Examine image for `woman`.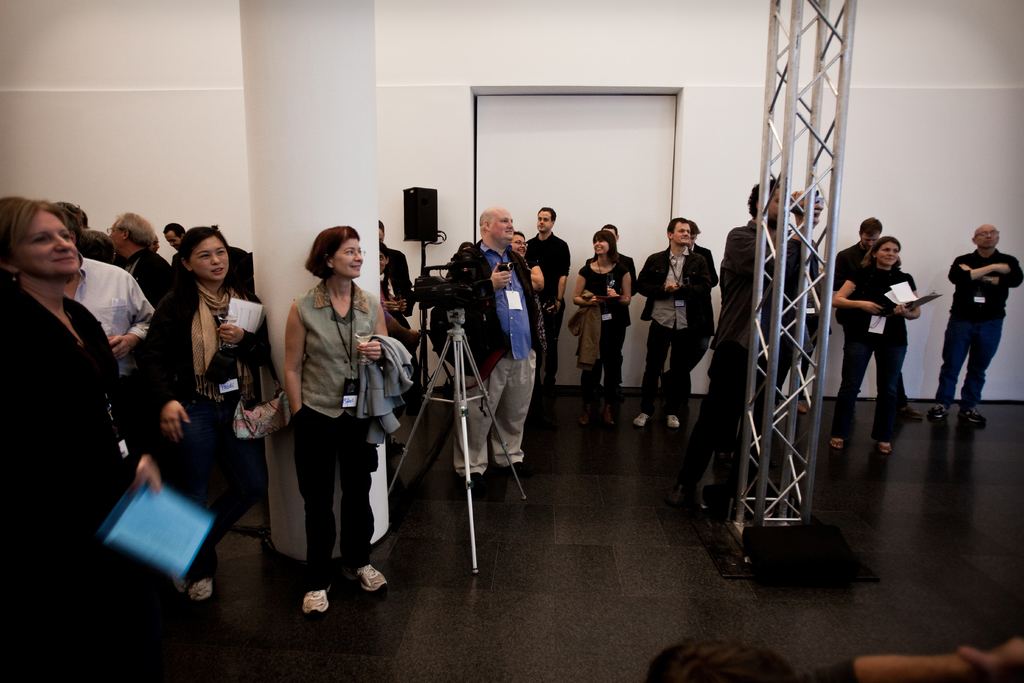
Examination result: 825/232/925/451.
